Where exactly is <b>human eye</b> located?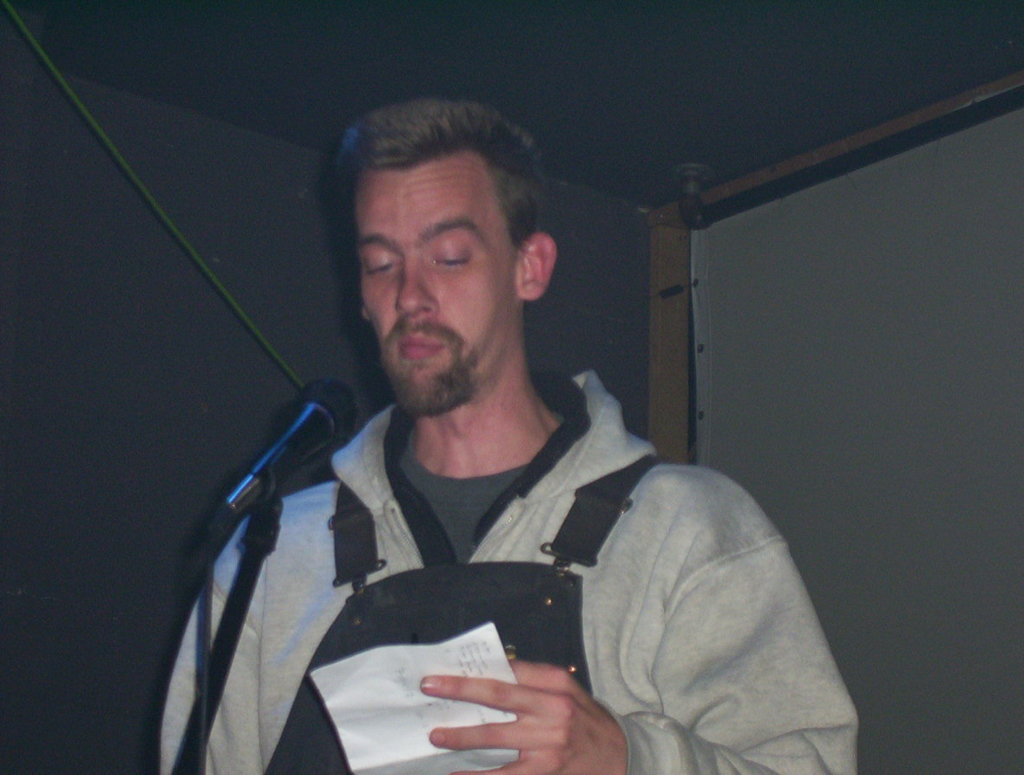
Its bounding box is <box>368,253,400,276</box>.
